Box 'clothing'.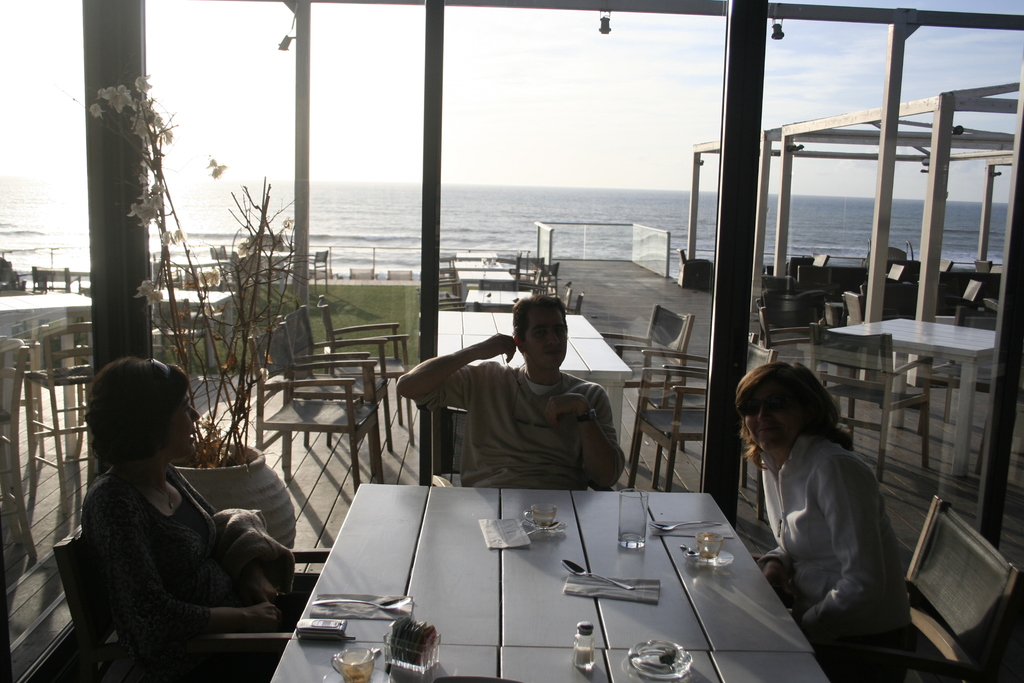
(x1=757, y1=431, x2=915, y2=682).
